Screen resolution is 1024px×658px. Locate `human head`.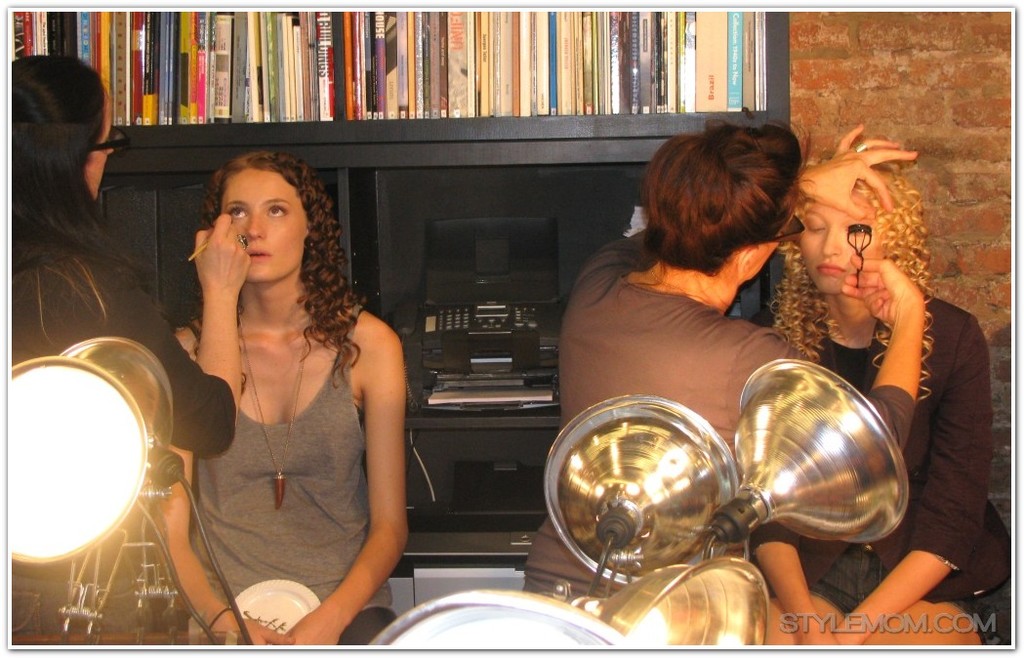
<region>7, 54, 113, 201</region>.
